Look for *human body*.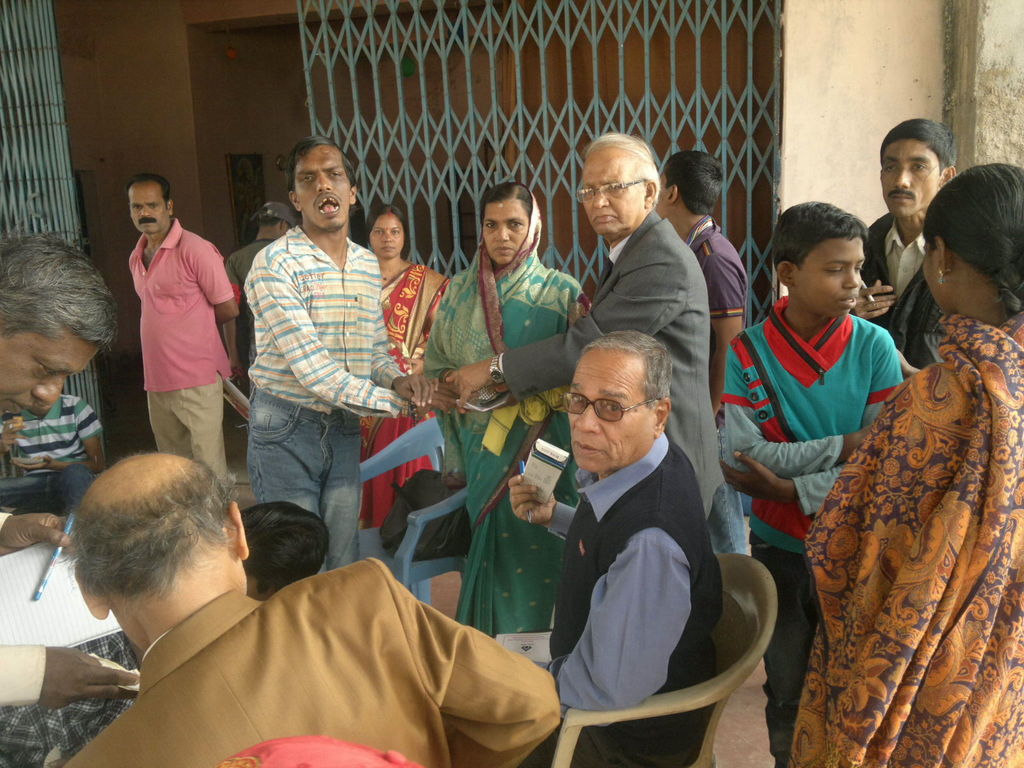
Found: 115:176:232:490.
